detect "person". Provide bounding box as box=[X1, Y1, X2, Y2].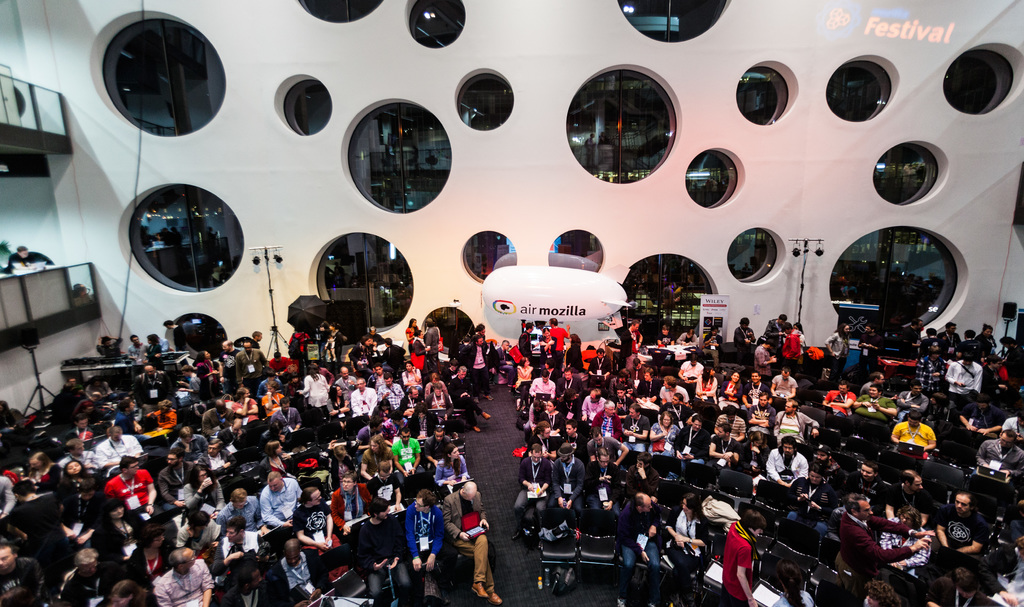
box=[660, 391, 696, 425].
